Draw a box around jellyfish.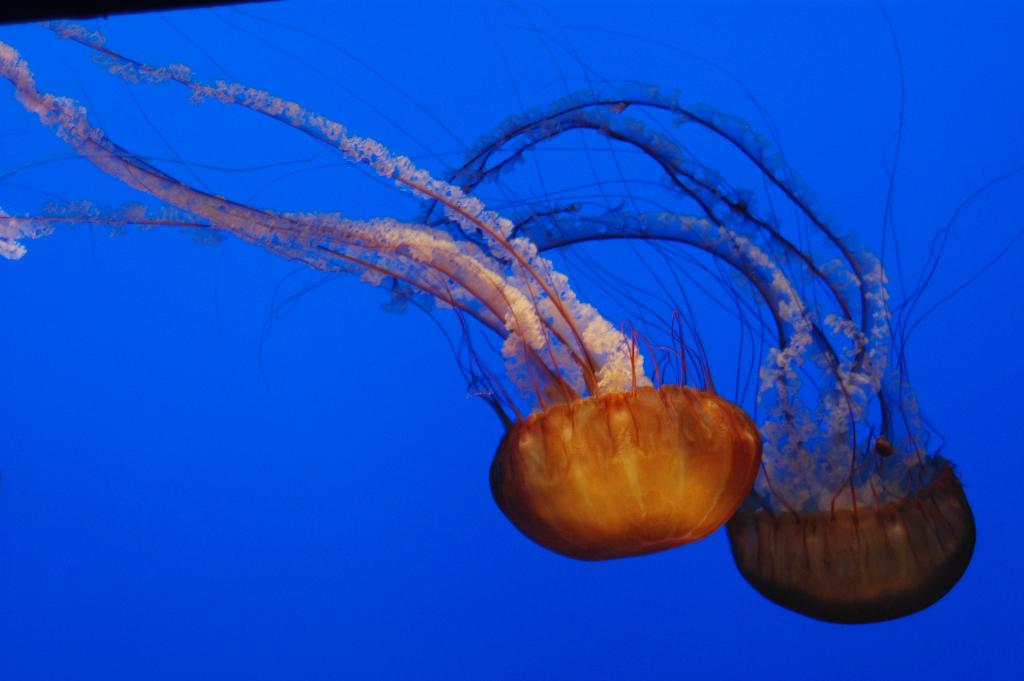
pyautogui.locateOnScreen(375, 0, 1023, 634).
